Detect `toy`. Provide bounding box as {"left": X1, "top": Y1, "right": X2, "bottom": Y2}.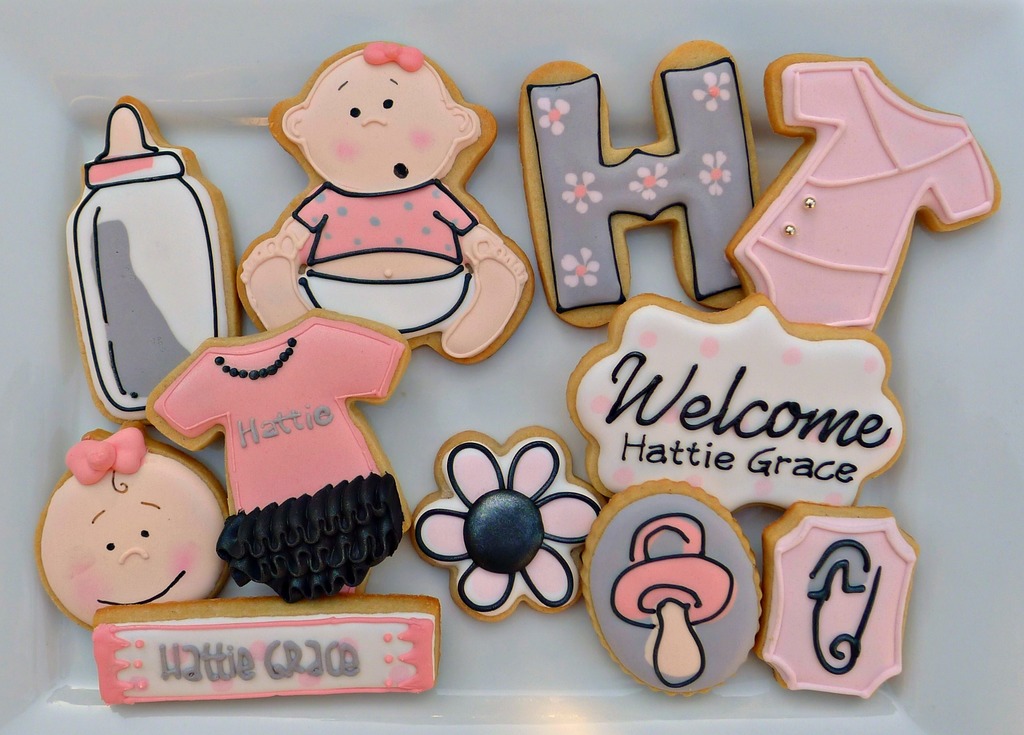
{"left": 760, "top": 499, "right": 920, "bottom": 698}.
